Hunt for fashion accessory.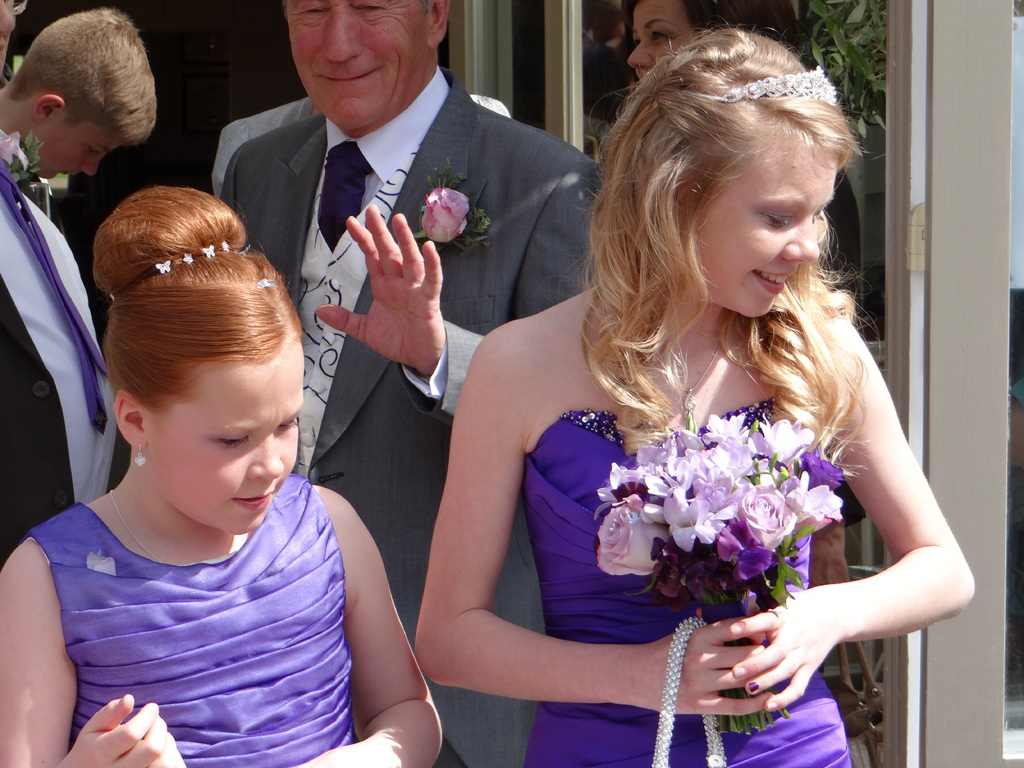
Hunted down at left=747, top=681, right=760, bottom=694.
